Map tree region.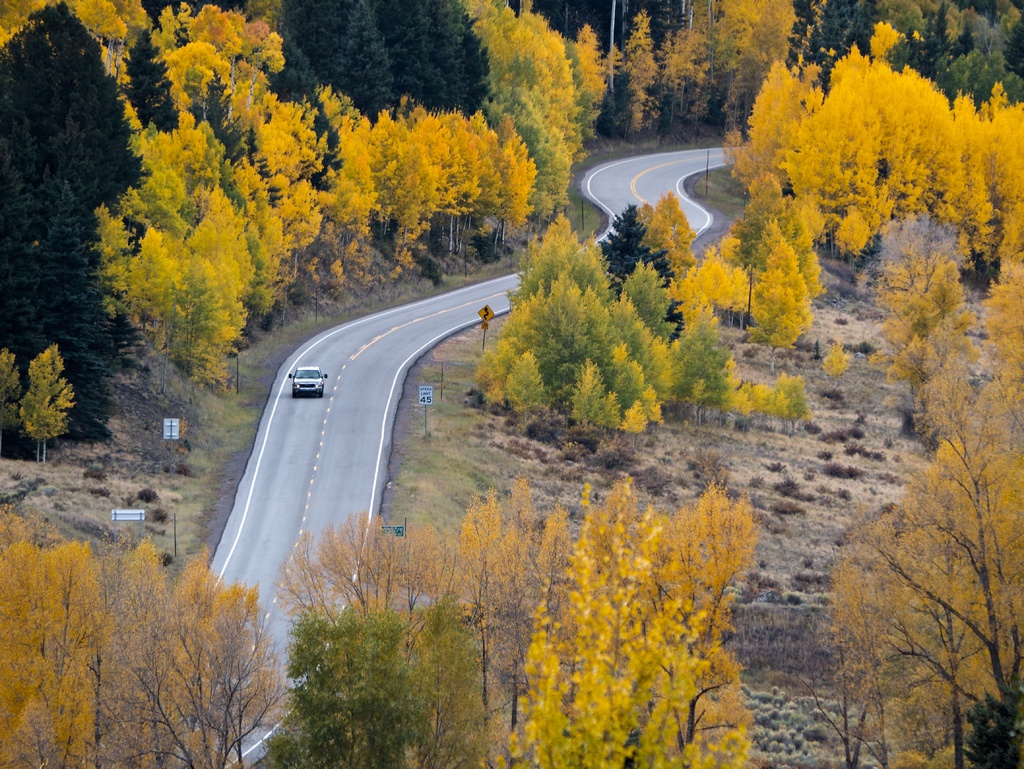
Mapped to BBox(874, 247, 983, 416).
